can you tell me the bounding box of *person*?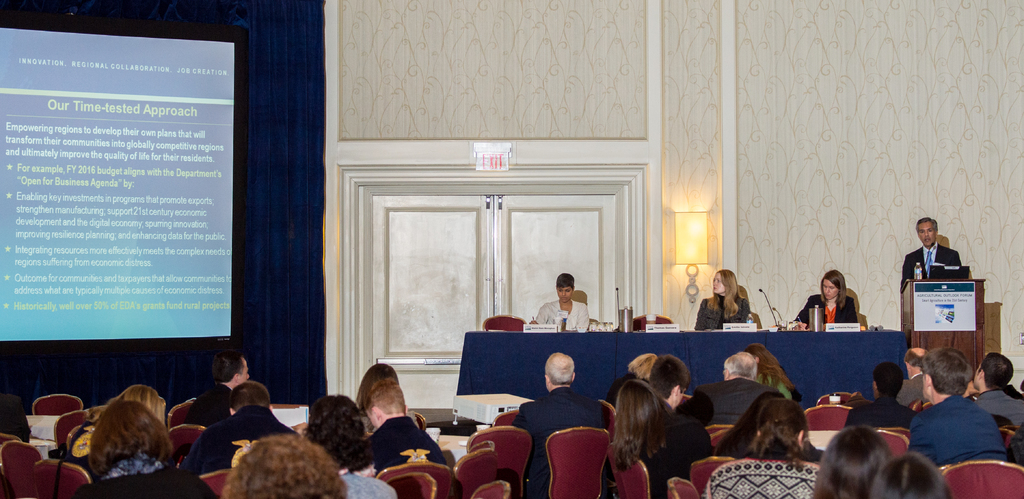
bbox=[743, 344, 801, 410].
